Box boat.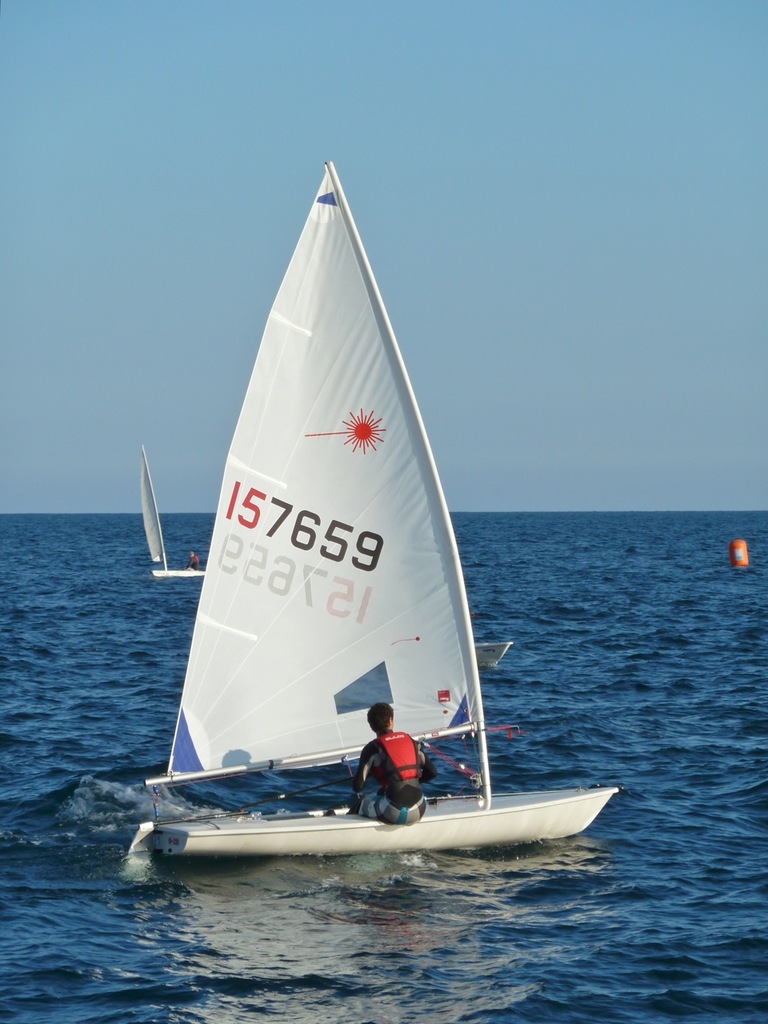
rect(163, 208, 582, 878).
